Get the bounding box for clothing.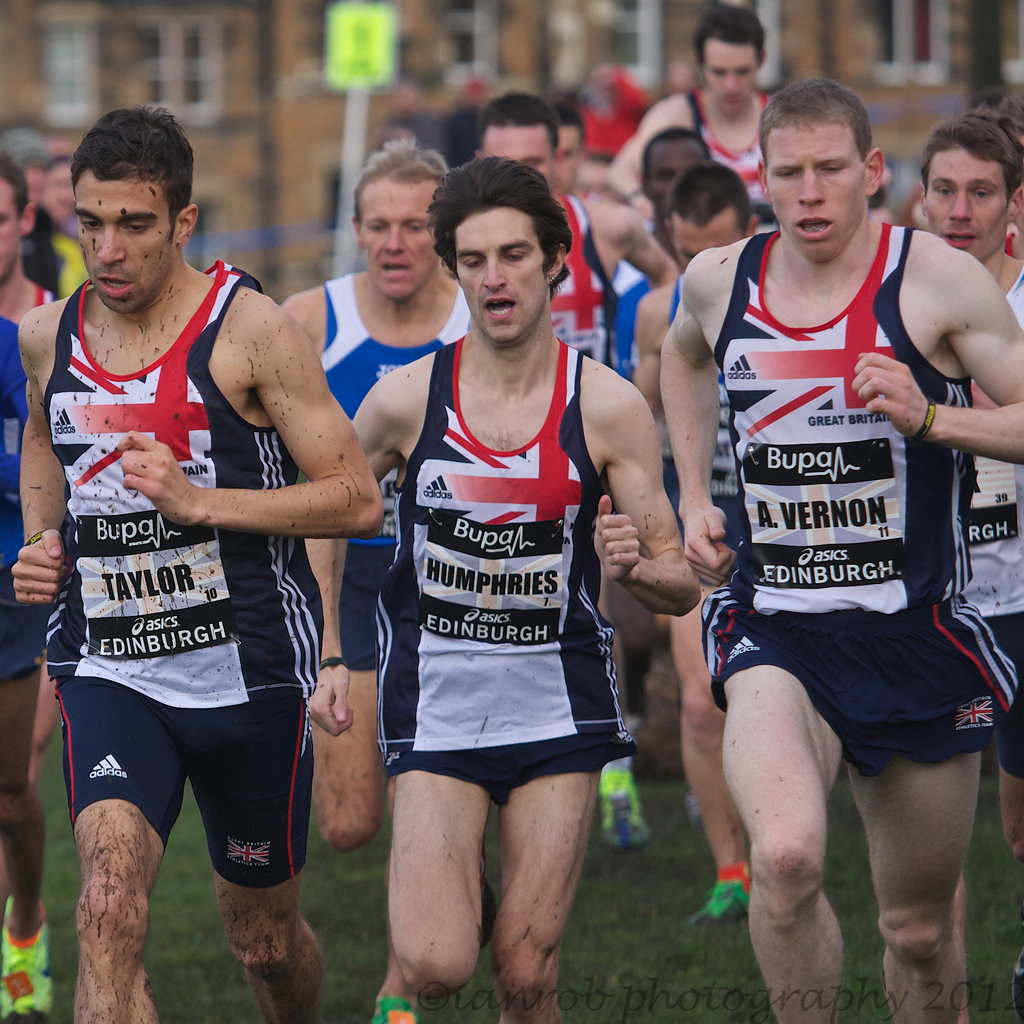
678 79 774 232.
